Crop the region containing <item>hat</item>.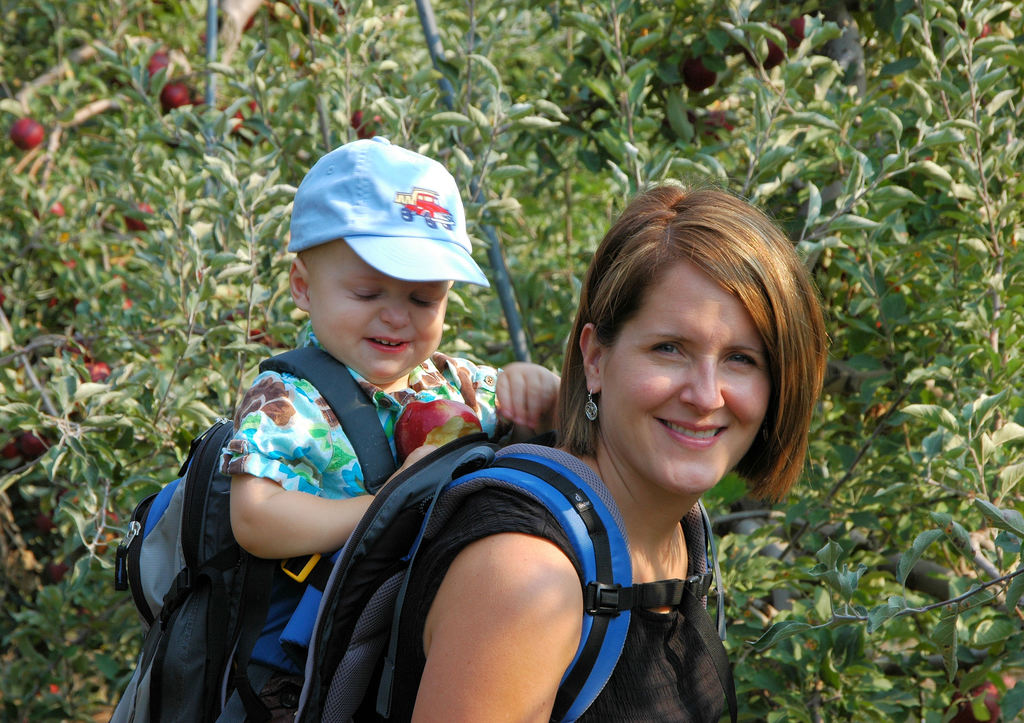
Crop region: detection(287, 131, 489, 286).
